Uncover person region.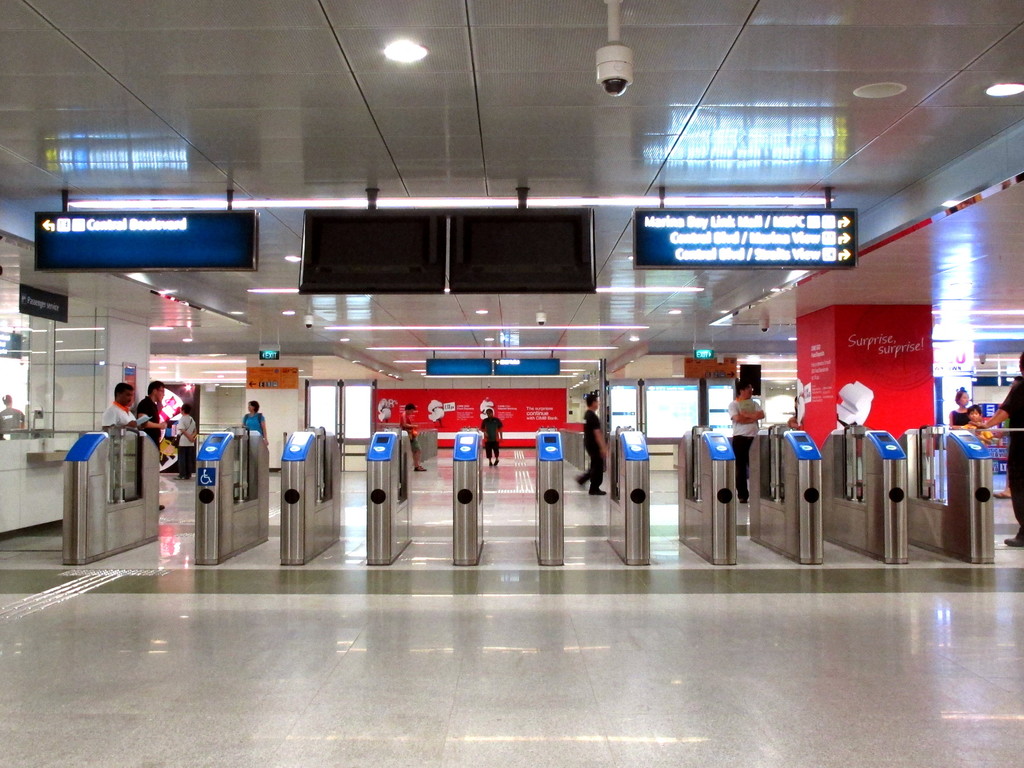
Uncovered: box=[138, 381, 166, 511].
